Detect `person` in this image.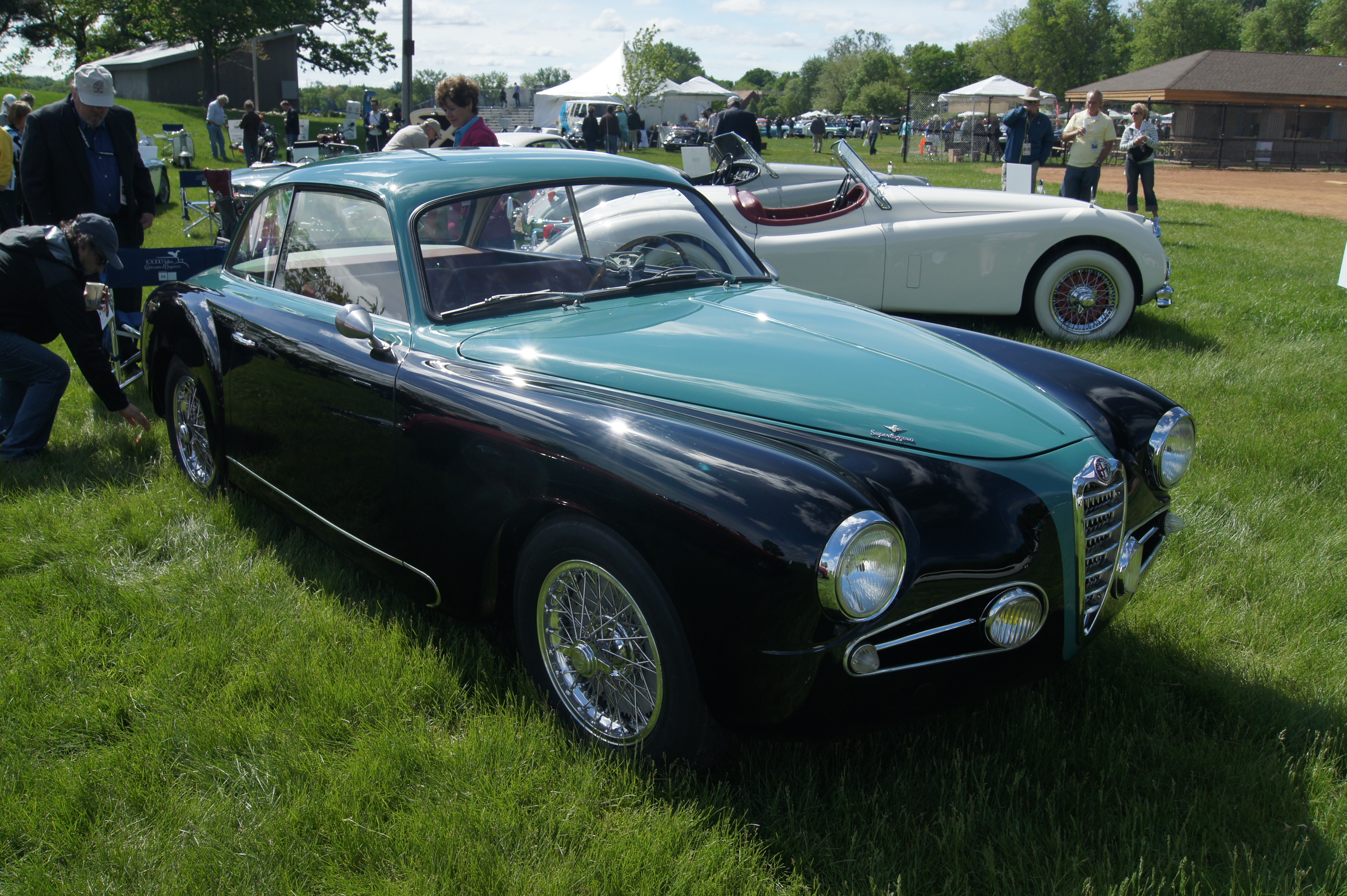
Detection: BBox(108, 30, 114, 43).
